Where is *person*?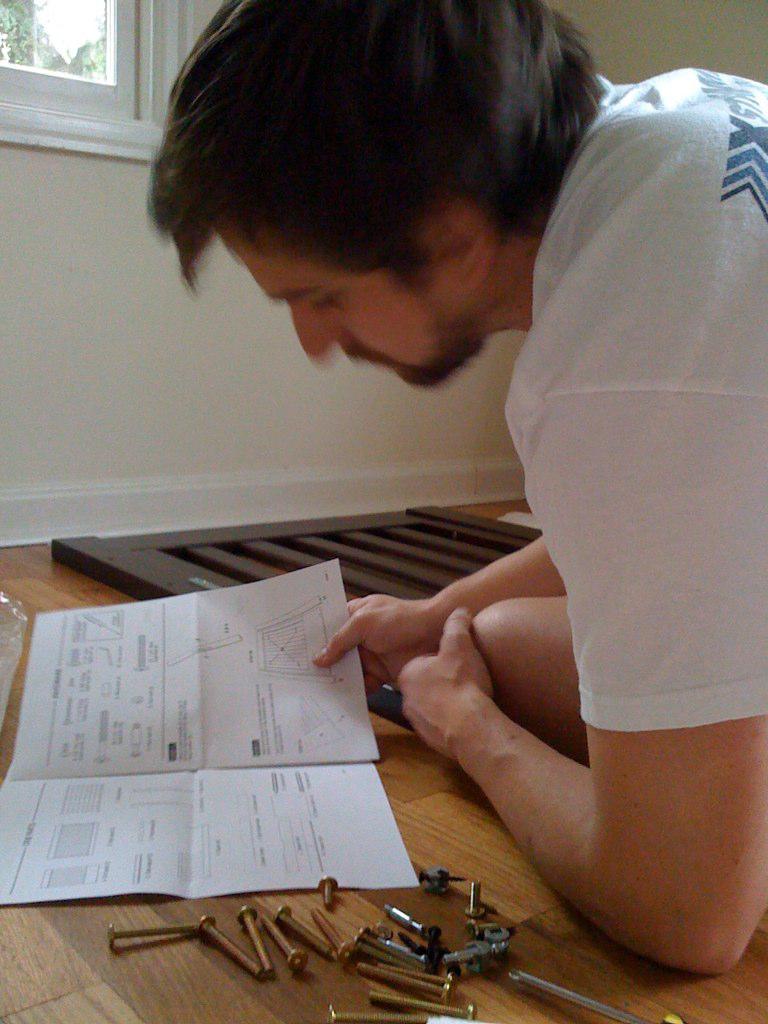
select_region(131, 35, 725, 864).
